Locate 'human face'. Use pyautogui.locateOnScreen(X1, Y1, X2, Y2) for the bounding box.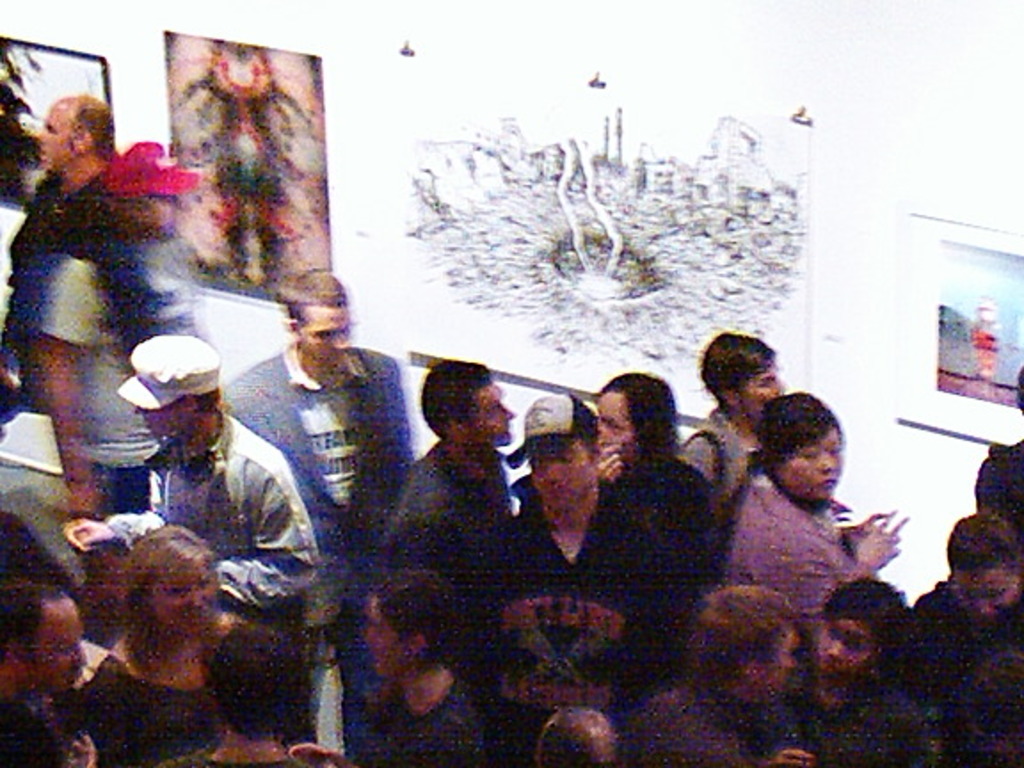
pyautogui.locateOnScreen(820, 620, 880, 674).
